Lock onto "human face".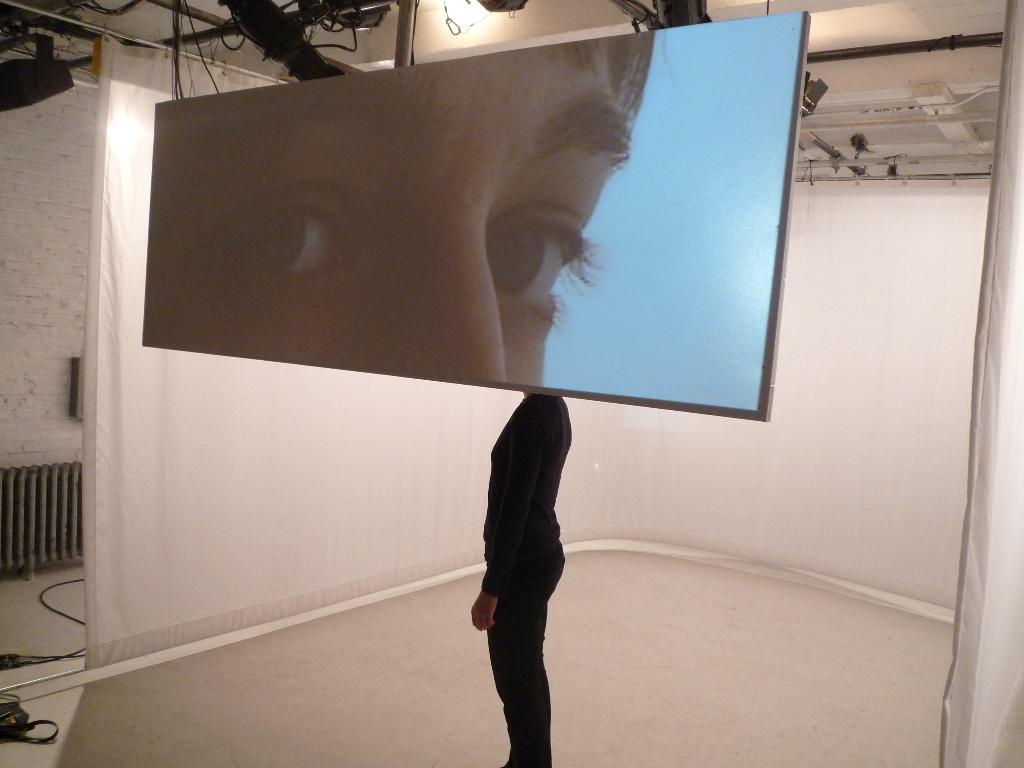
Locked: [151, 36, 631, 383].
